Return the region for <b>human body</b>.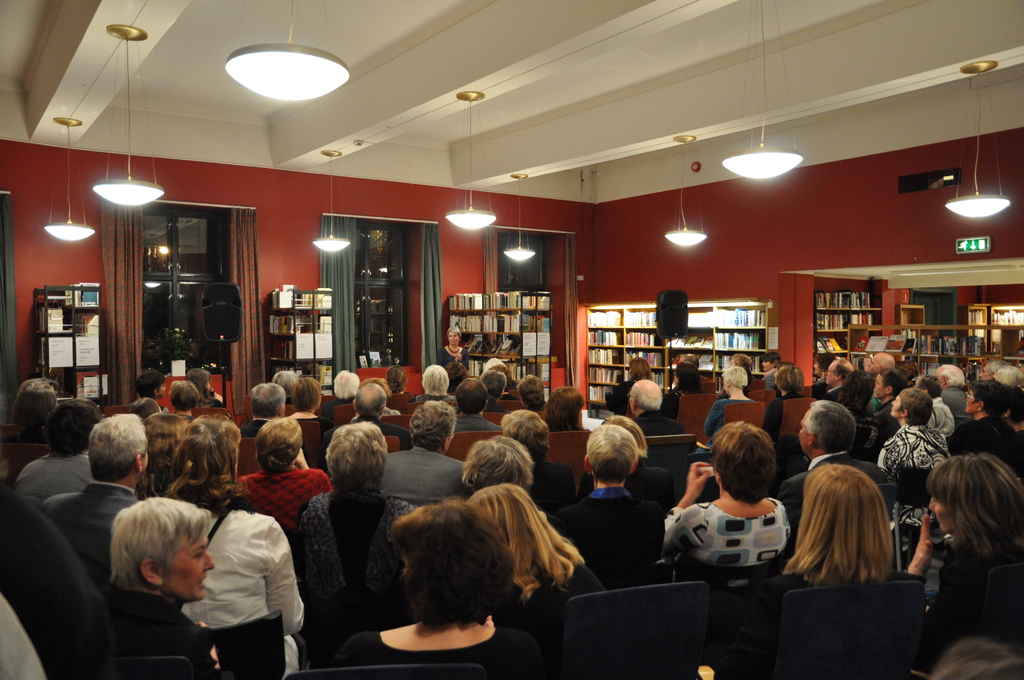
region(321, 398, 355, 407).
